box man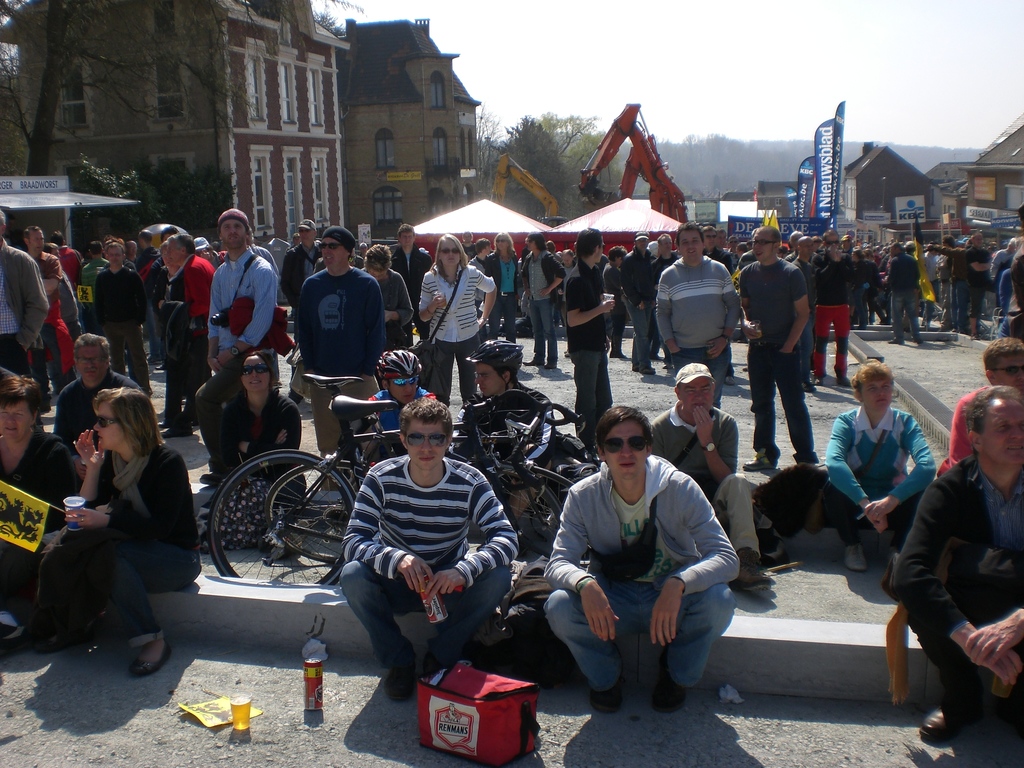
198, 207, 274, 484
